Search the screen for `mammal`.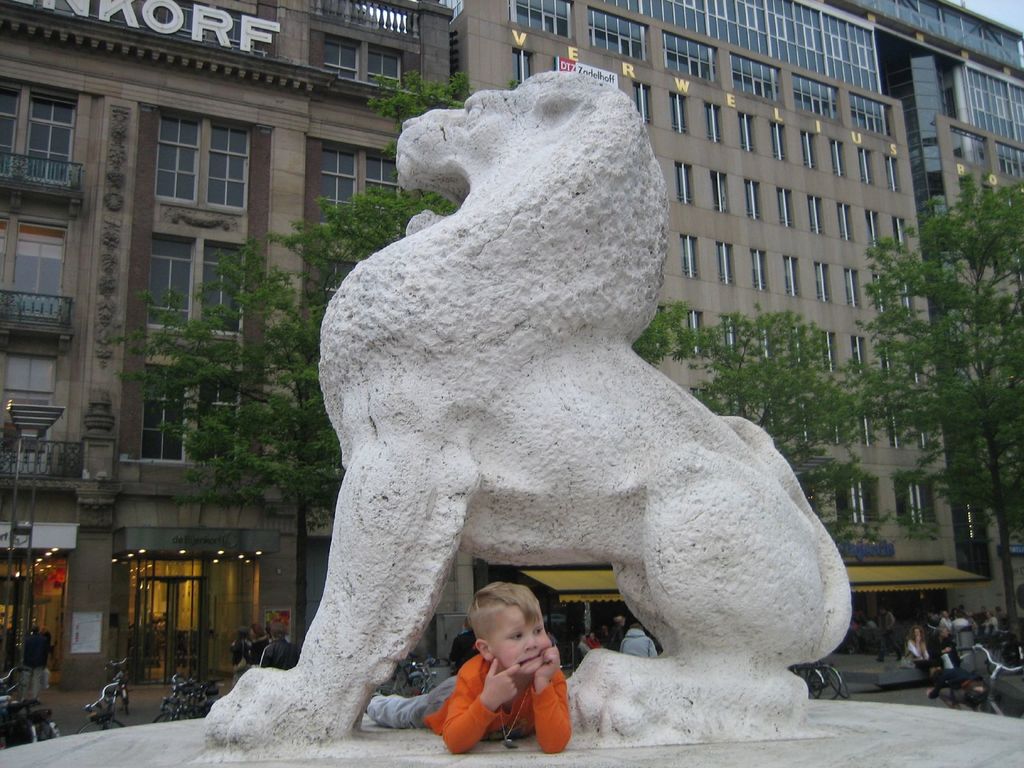
Found at (202,66,851,743).
